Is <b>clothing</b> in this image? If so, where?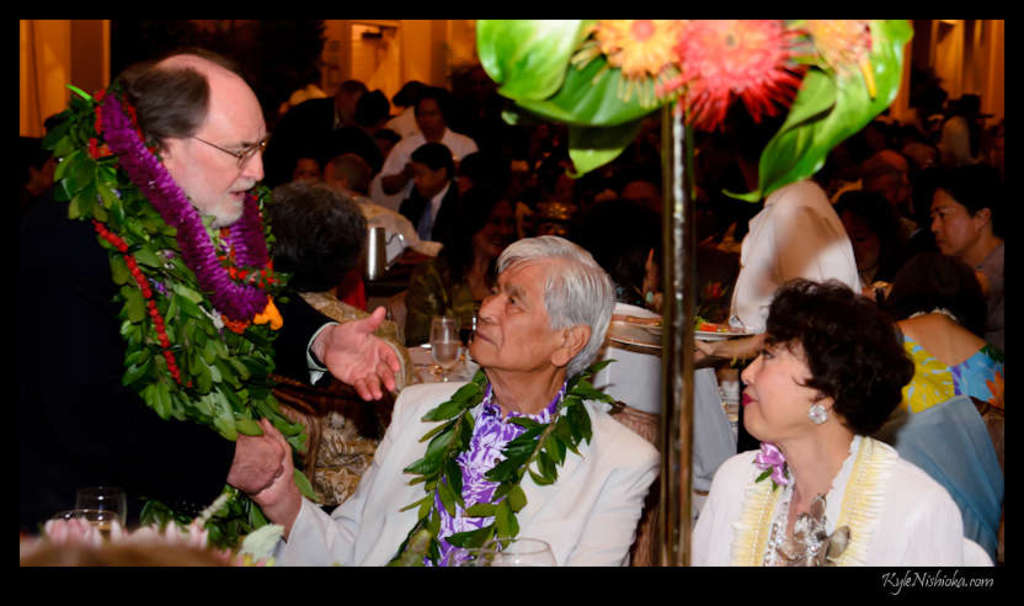
Yes, at x1=0 y1=206 x2=233 y2=528.
